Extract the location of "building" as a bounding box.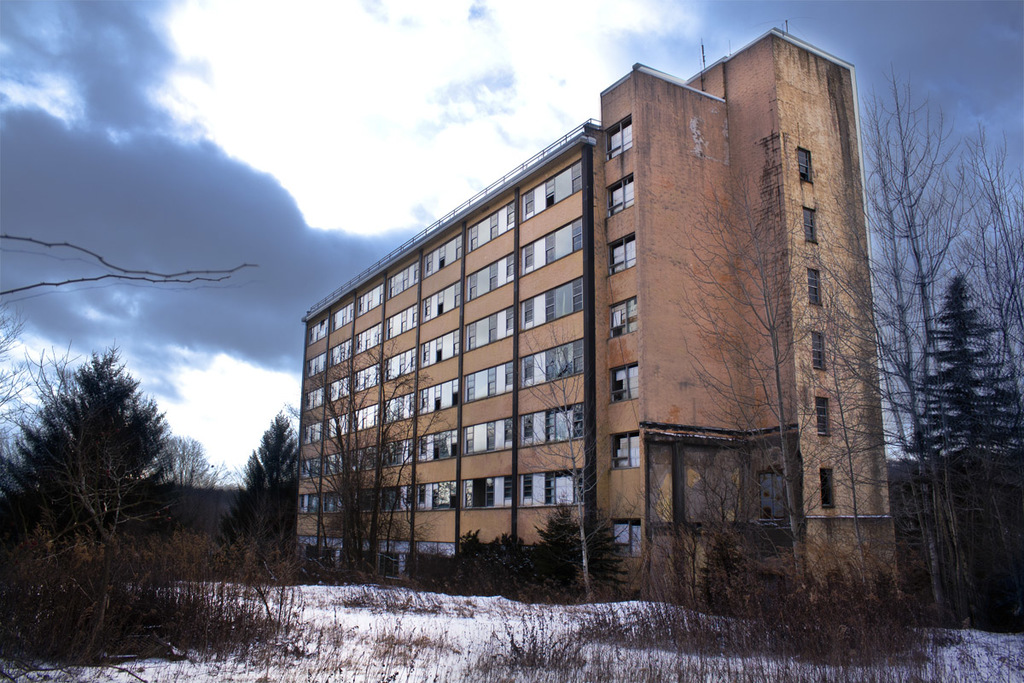
<box>299,26,899,625</box>.
